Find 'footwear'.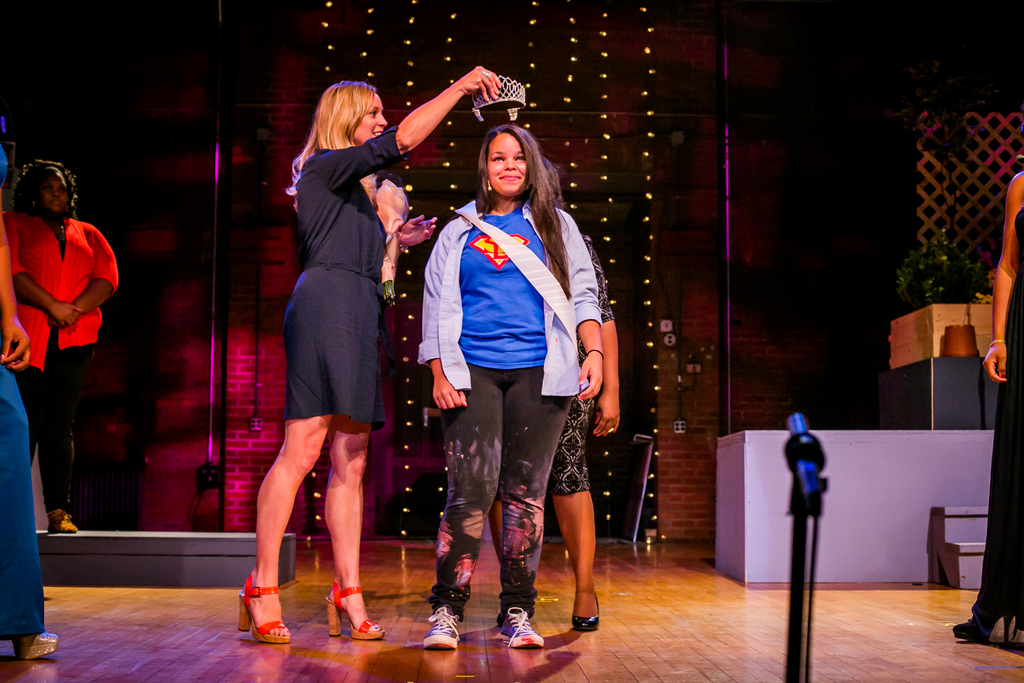
pyautogui.locateOnScreen(500, 605, 547, 652).
